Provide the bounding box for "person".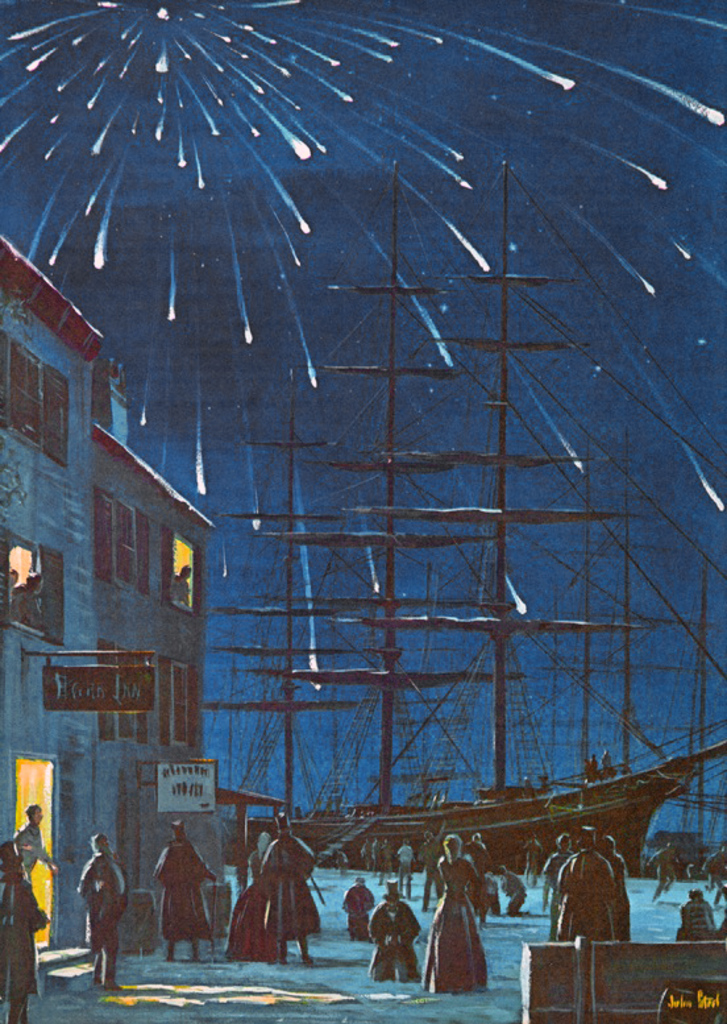
crop(395, 841, 424, 897).
